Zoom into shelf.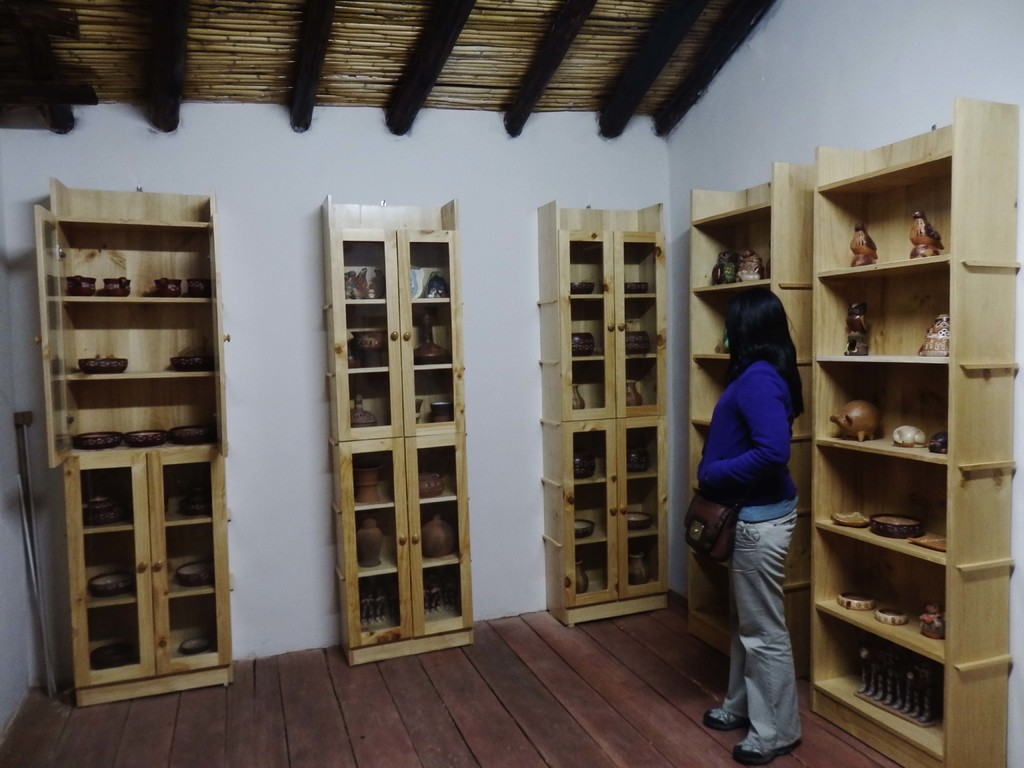
Zoom target: detection(783, 114, 1002, 716).
